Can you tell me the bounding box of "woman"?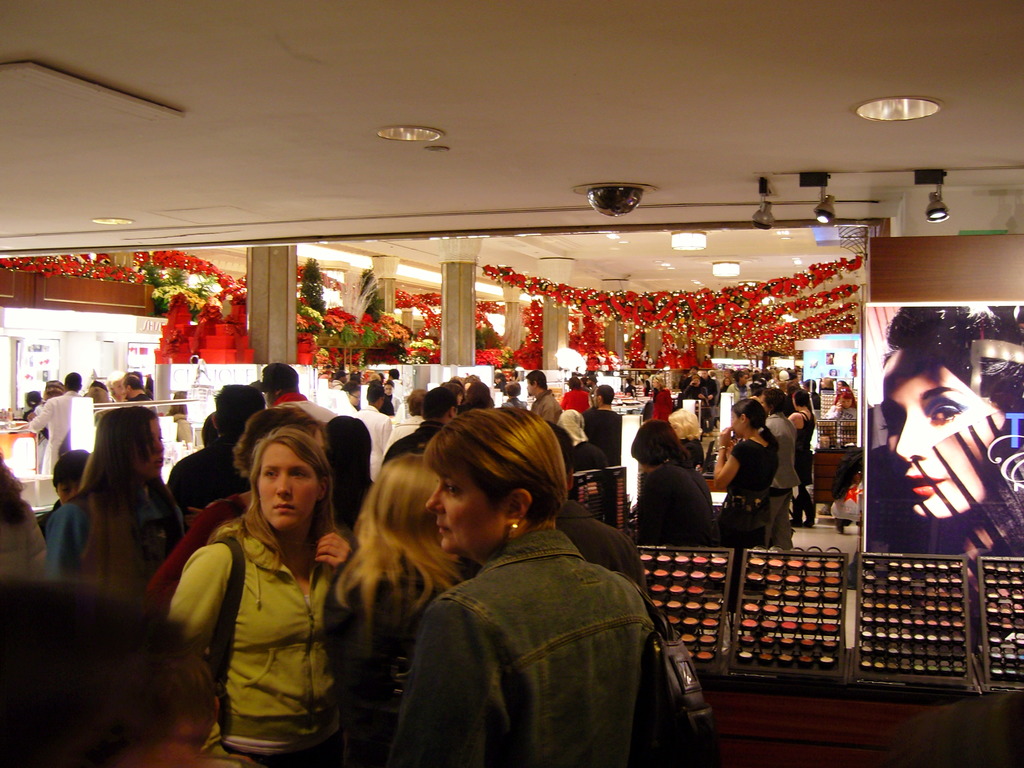
pyautogui.locateOnScreen(559, 376, 593, 416).
